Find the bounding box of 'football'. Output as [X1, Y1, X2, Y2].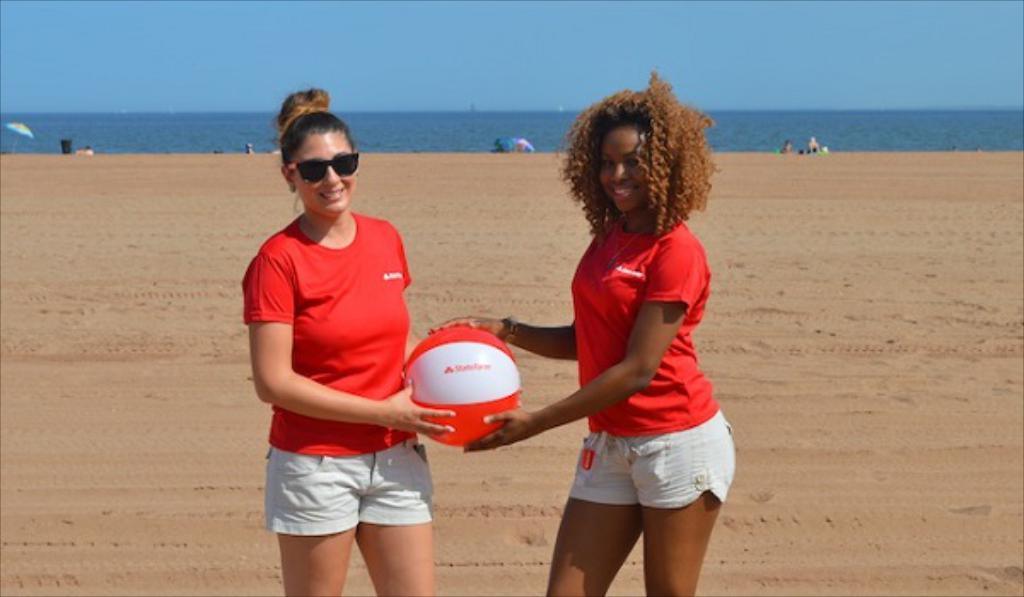
[399, 329, 524, 447].
